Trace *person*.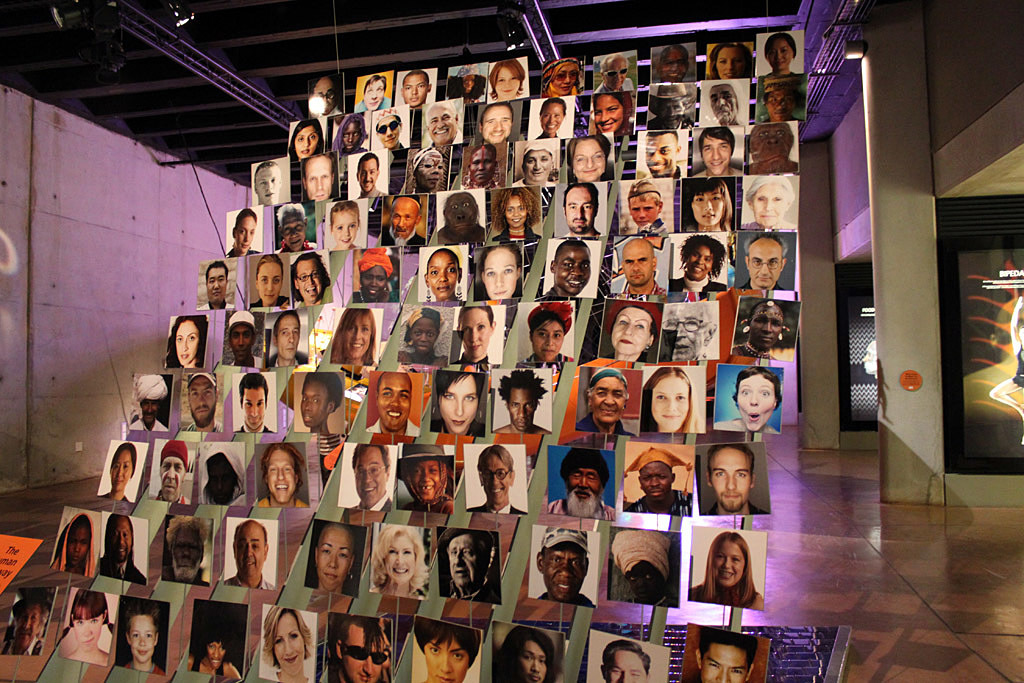
Traced to region(743, 177, 797, 234).
